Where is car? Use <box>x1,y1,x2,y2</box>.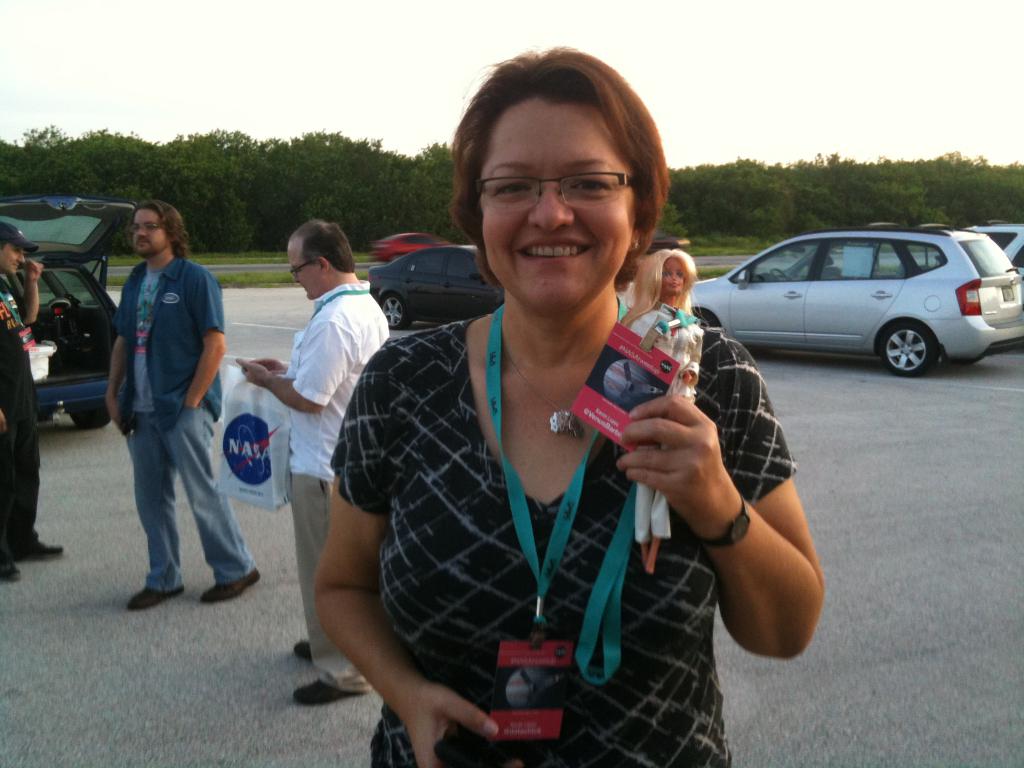
<box>371,236,497,326</box>.
